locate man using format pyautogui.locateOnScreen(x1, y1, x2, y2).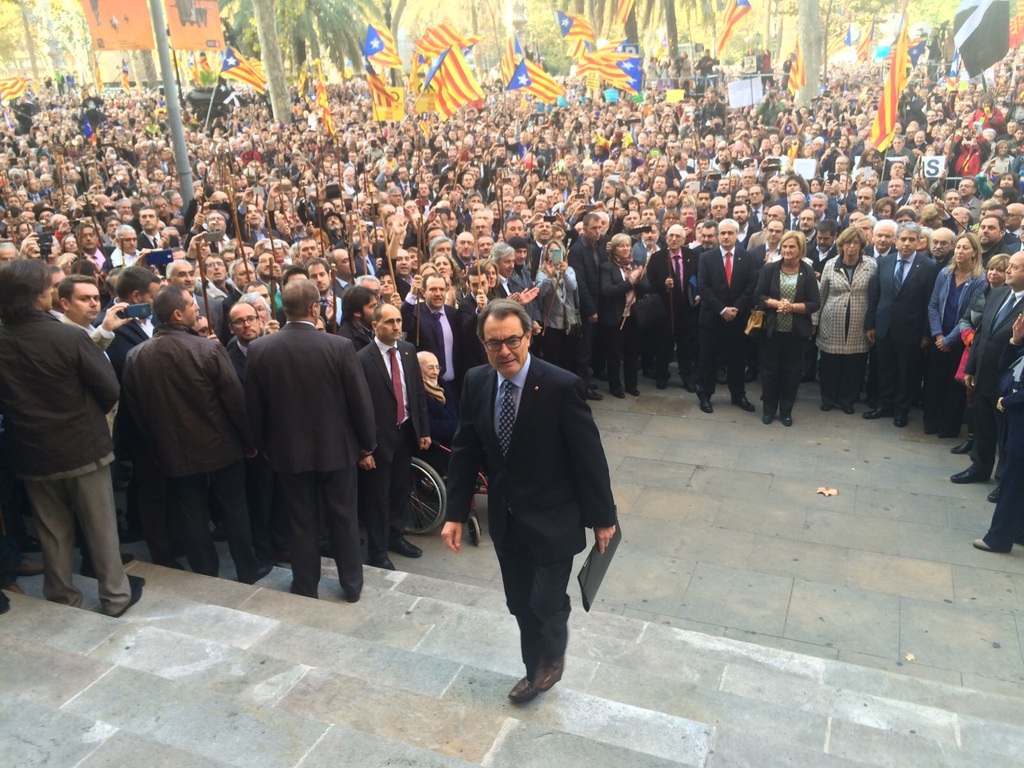
pyautogui.locateOnScreen(92, 267, 163, 455).
